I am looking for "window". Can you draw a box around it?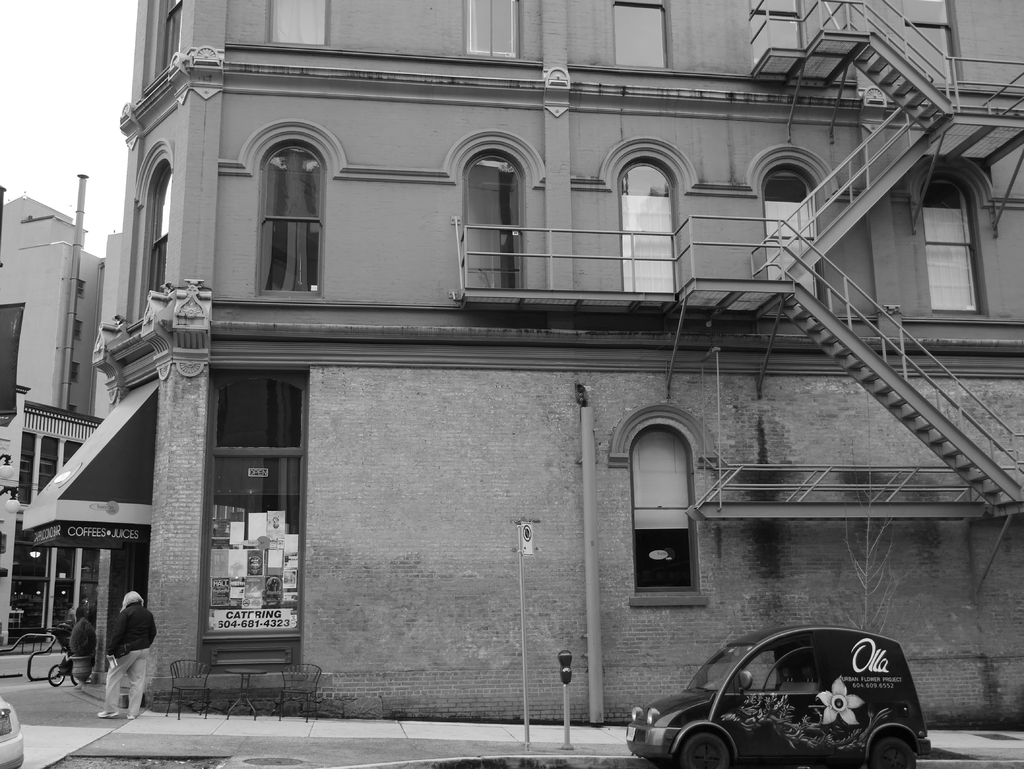
Sure, the bounding box is bbox=[205, 368, 310, 633].
